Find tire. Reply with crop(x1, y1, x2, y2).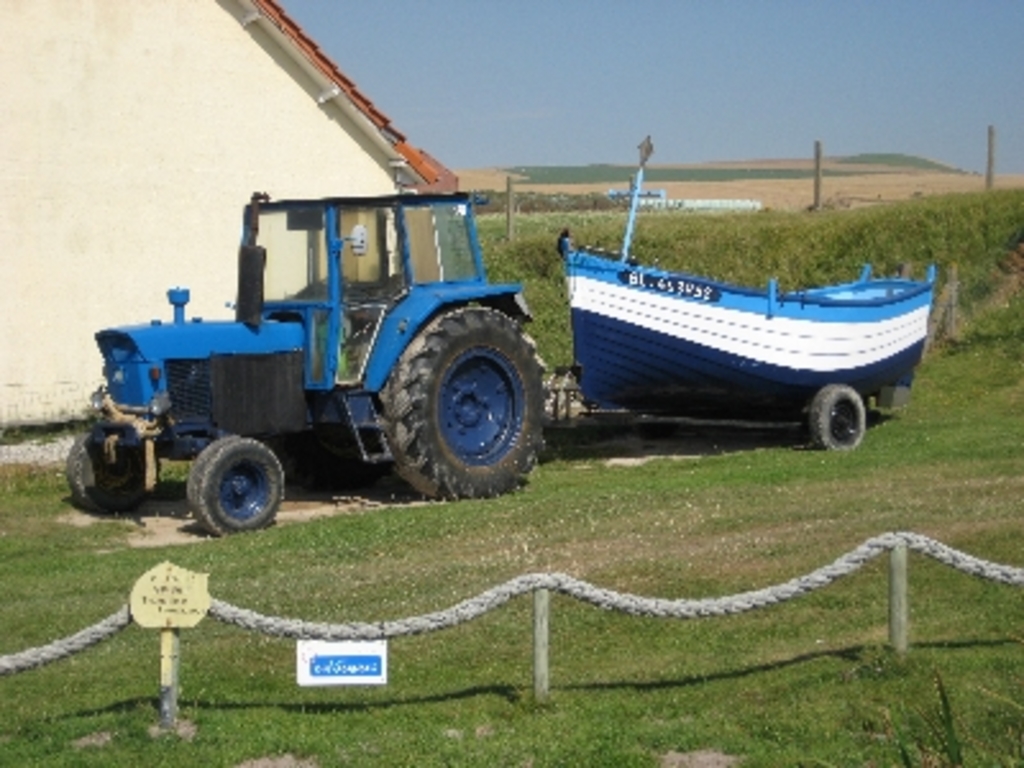
crop(182, 433, 289, 538).
